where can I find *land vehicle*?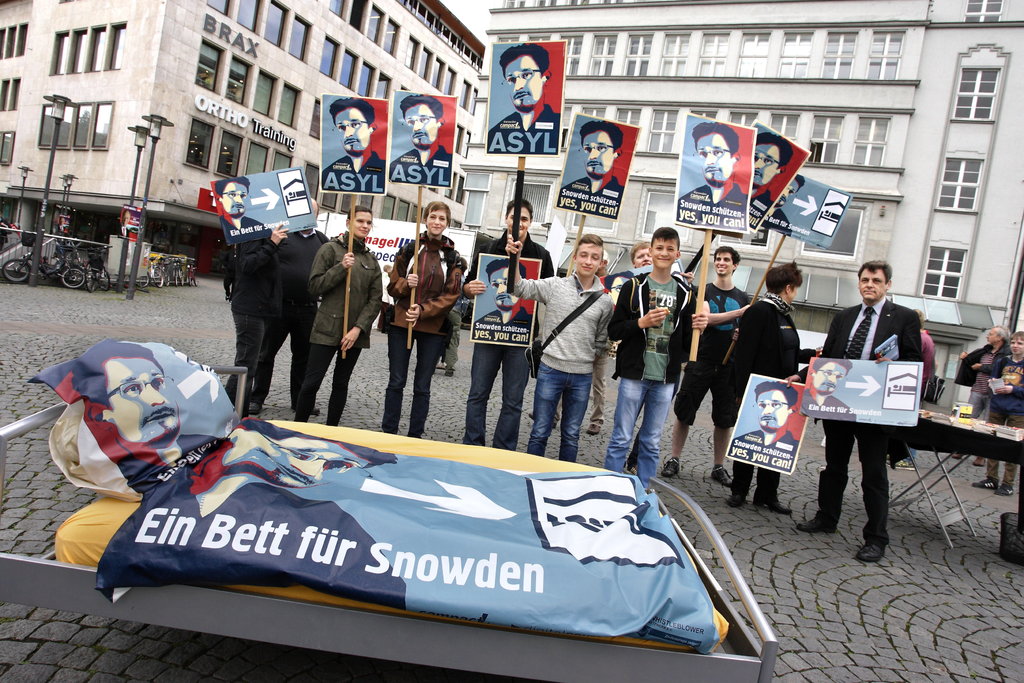
You can find it at <box>74,242,115,295</box>.
